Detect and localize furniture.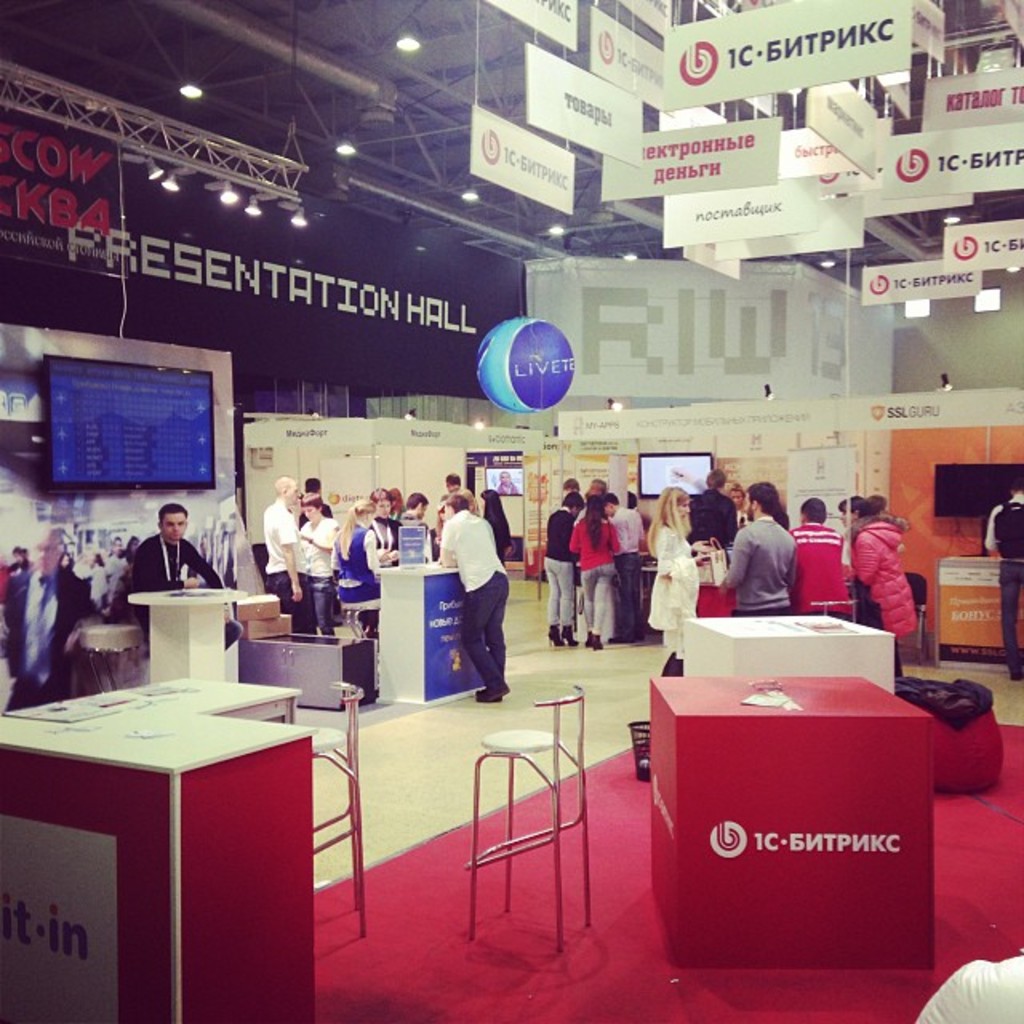
Localized at region(378, 560, 488, 707).
